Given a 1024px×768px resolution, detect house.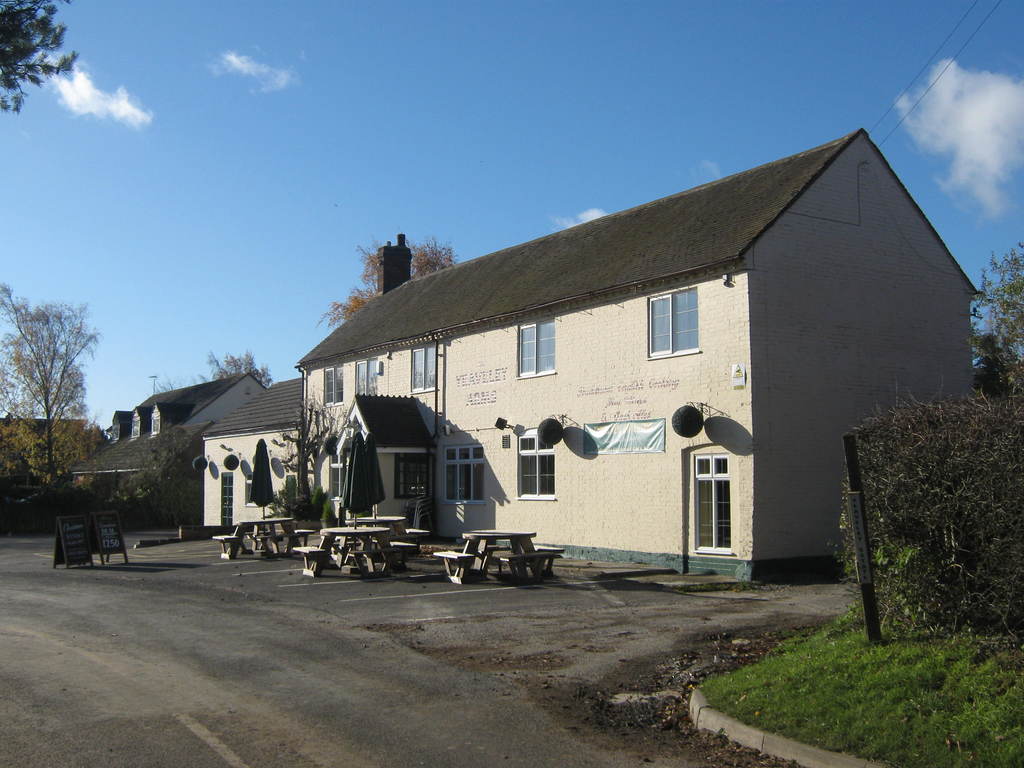
select_region(312, 132, 953, 608).
